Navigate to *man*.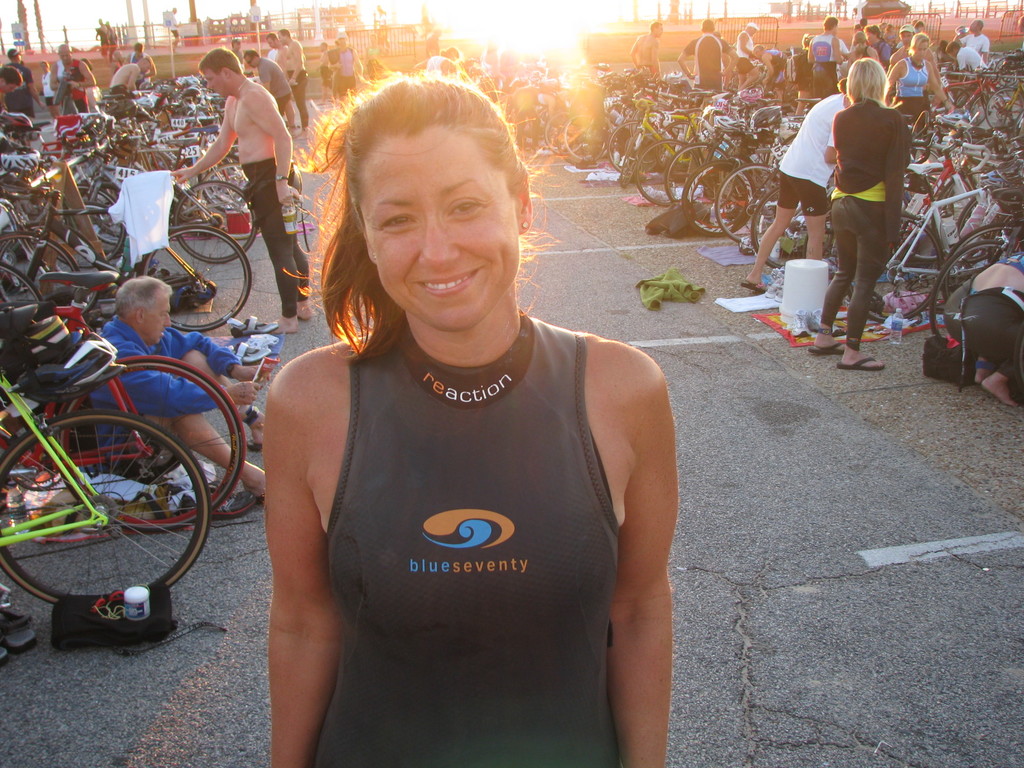
Navigation target: BBox(272, 27, 314, 135).
